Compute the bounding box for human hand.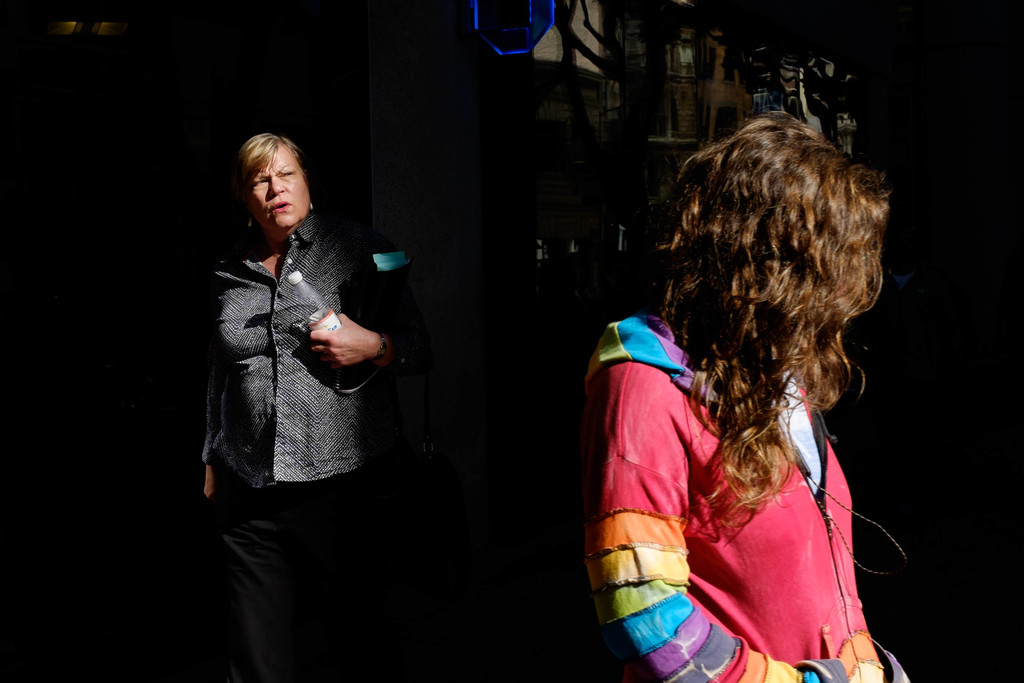
bbox=(303, 318, 400, 376).
